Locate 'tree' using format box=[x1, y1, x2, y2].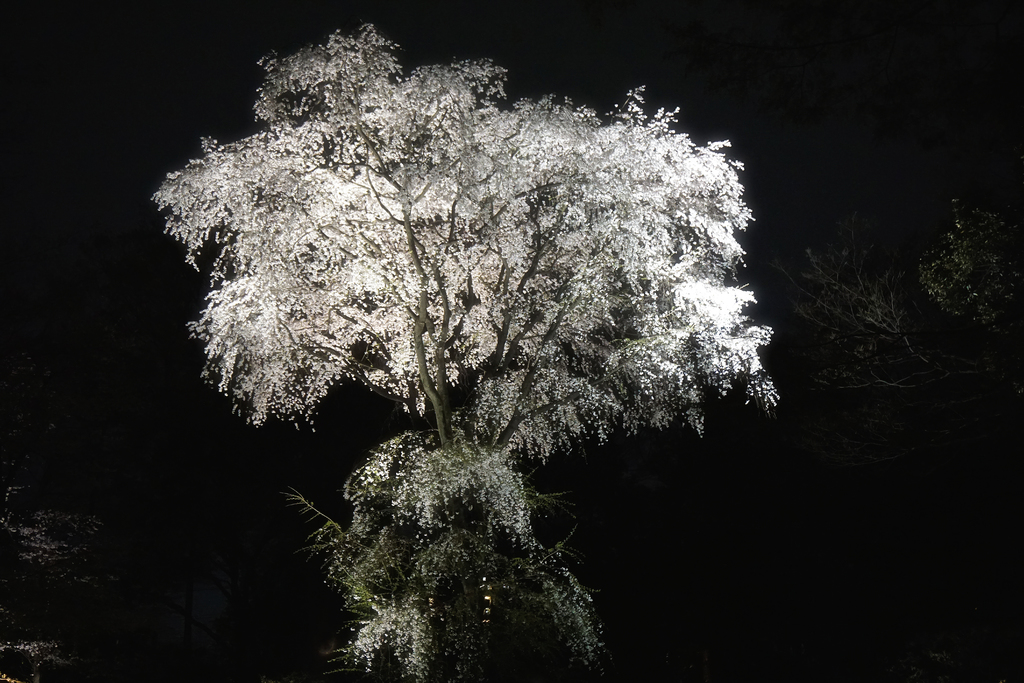
box=[124, 19, 811, 618].
